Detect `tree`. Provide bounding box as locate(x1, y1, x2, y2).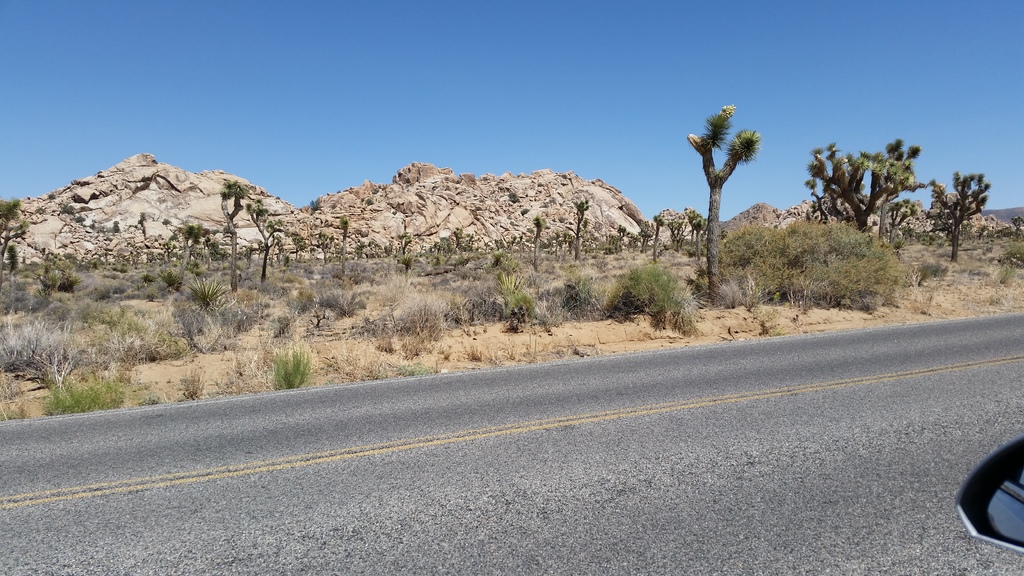
locate(687, 104, 764, 303).
